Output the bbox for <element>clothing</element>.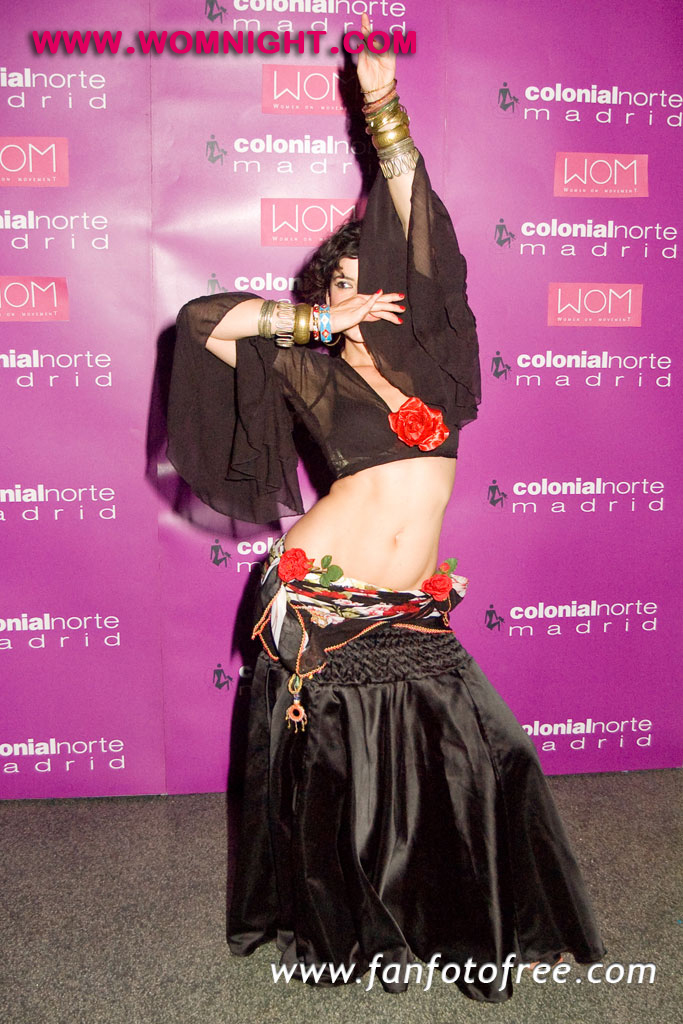
226/177/565/943.
